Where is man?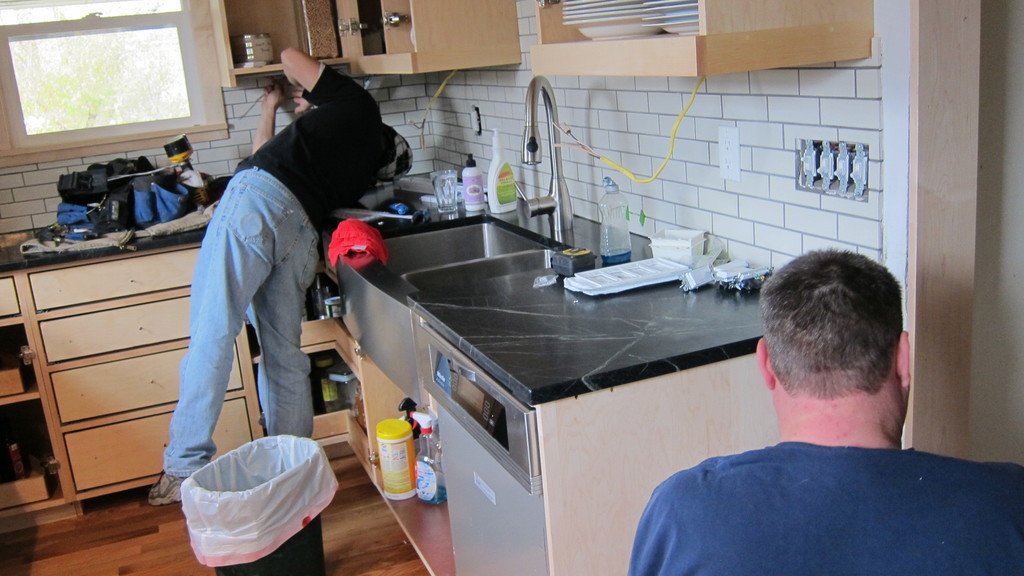
bbox=(629, 259, 1011, 561).
